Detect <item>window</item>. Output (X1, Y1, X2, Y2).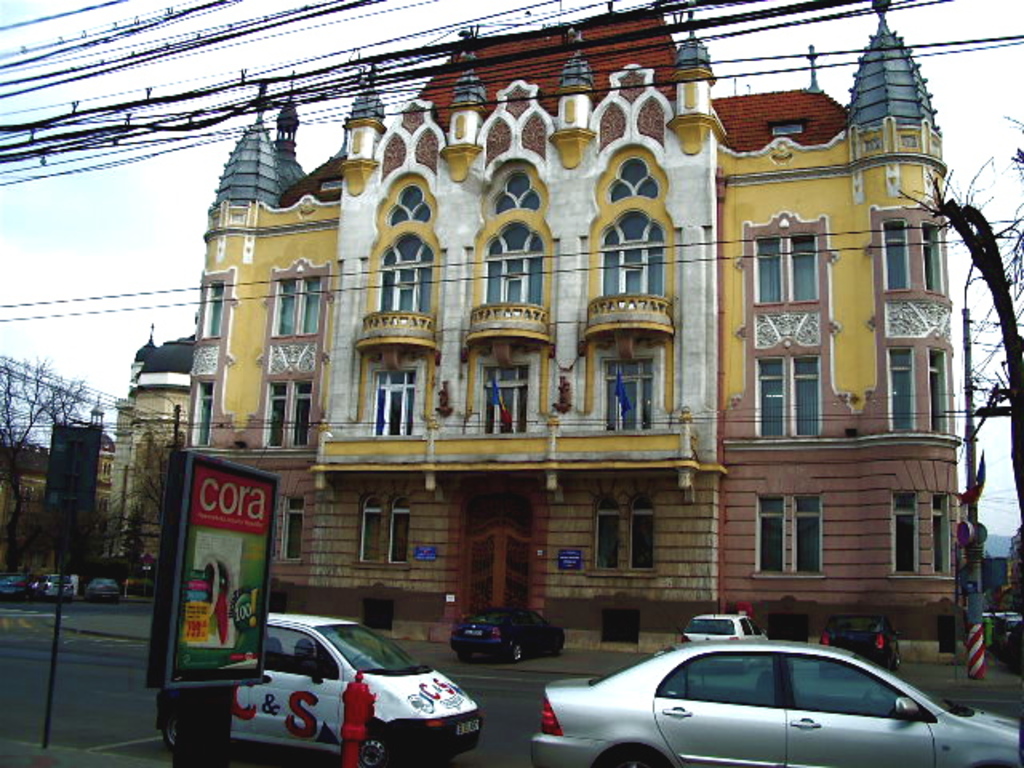
(752, 493, 829, 582).
